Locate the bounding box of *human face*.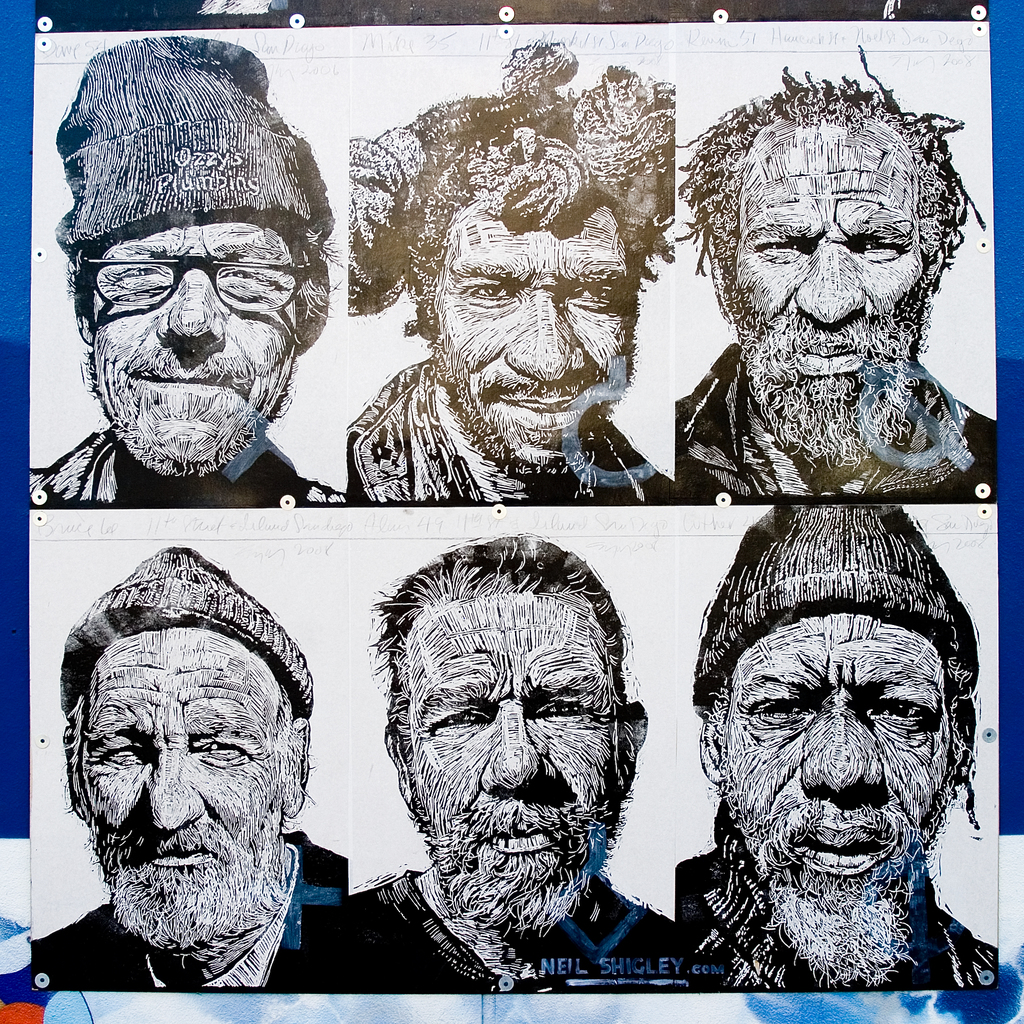
Bounding box: crop(81, 634, 284, 939).
